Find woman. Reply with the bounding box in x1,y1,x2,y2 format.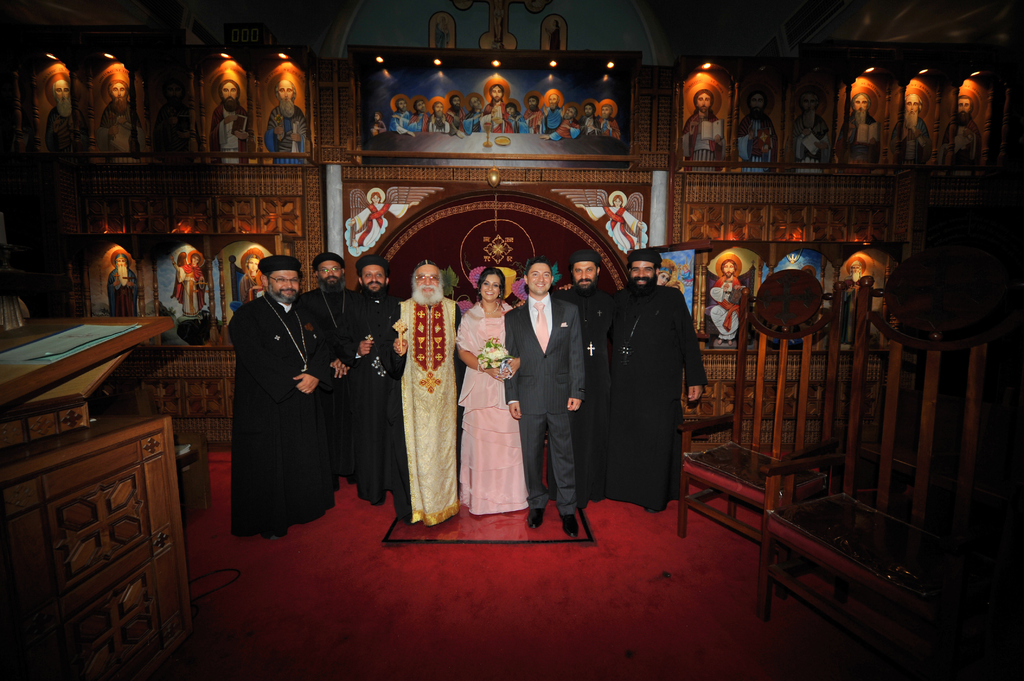
575,193,644,256.
